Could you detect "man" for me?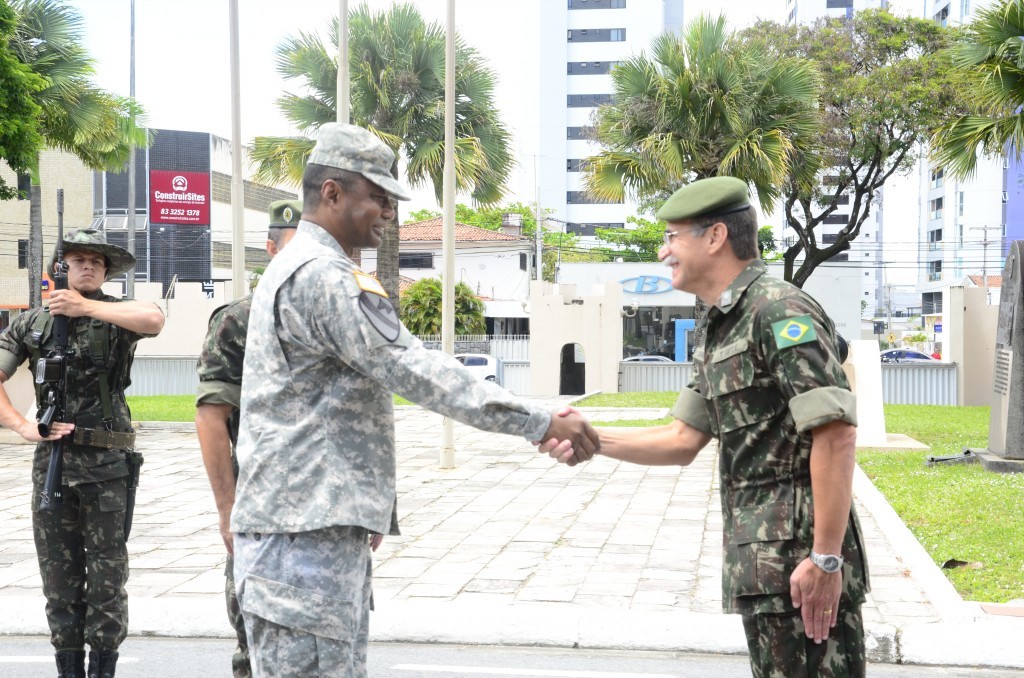
Detection result: (x1=531, y1=173, x2=873, y2=677).
